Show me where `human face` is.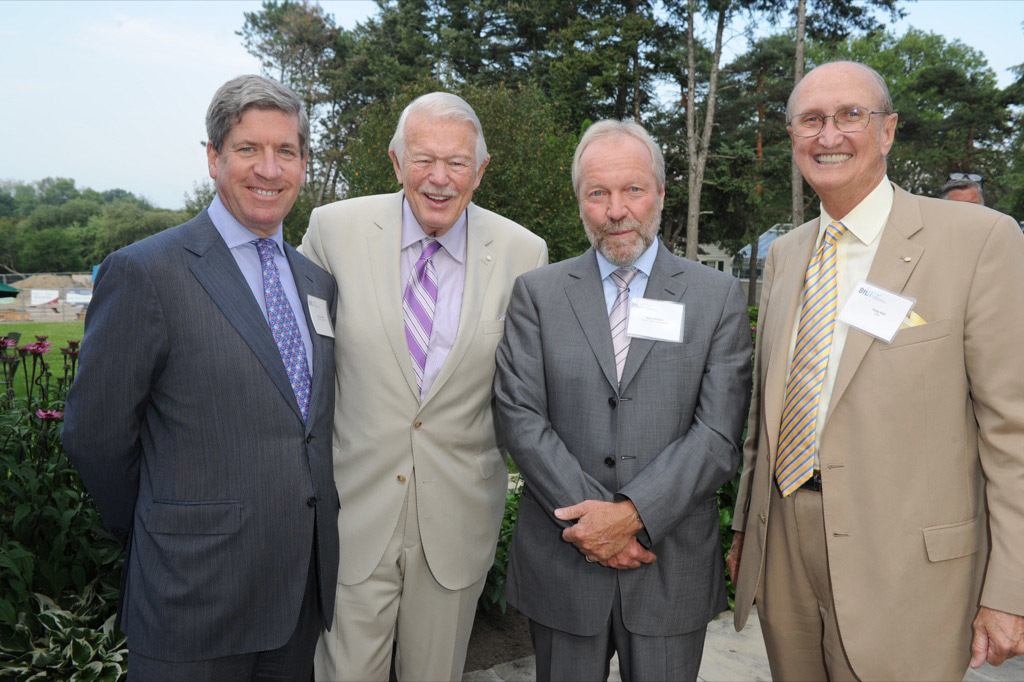
`human face` is at box(216, 113, 300, 227).
